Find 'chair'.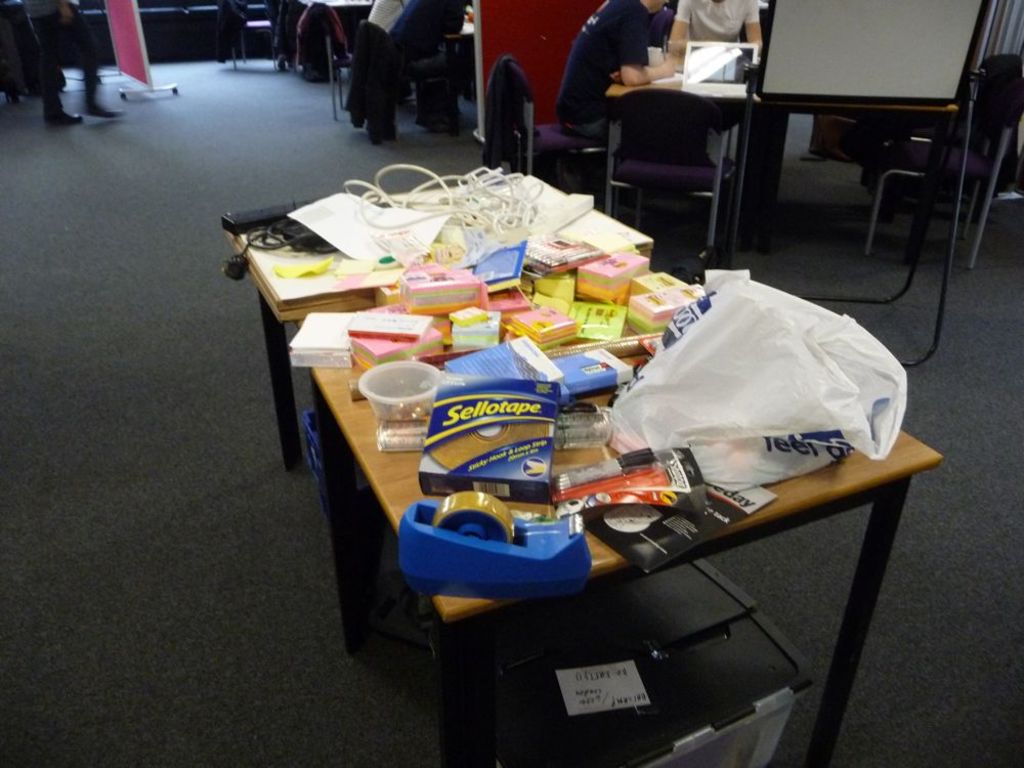
317, 16, 356, 114.
